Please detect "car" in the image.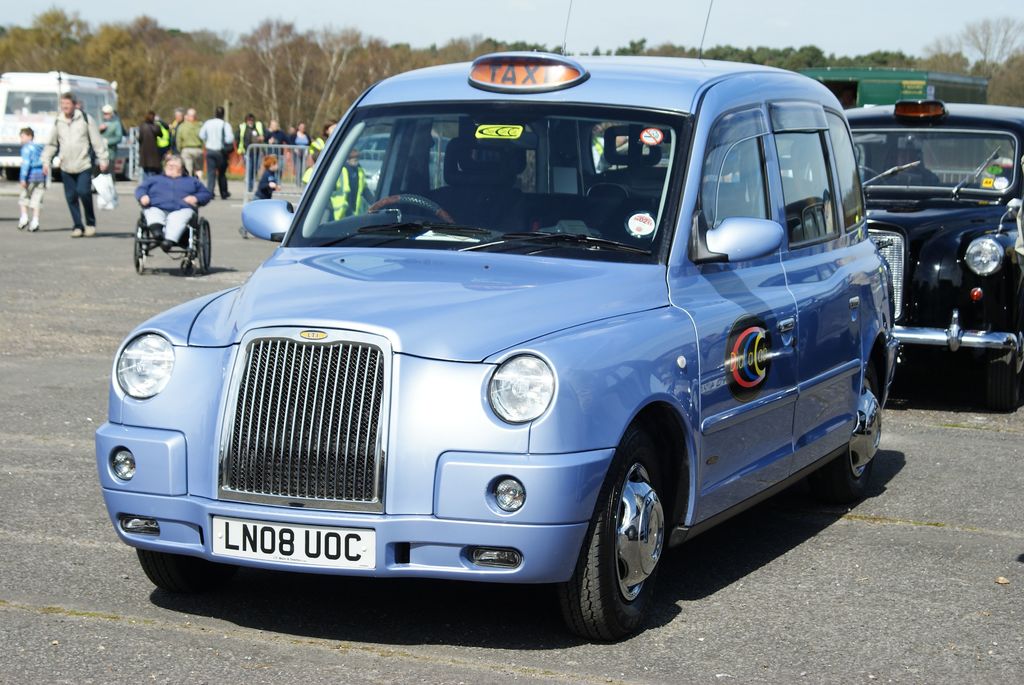
<bbox>92, 4, 920, 657</bbox>.
